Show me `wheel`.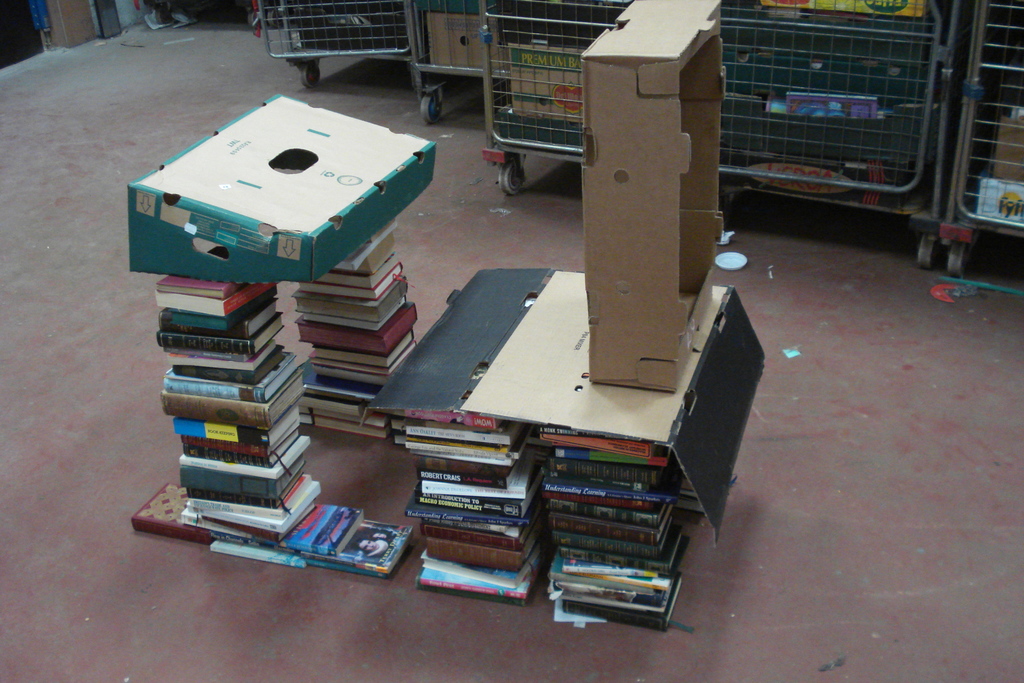
`wheel` is here: bbox(947, 241, 966, 275).
